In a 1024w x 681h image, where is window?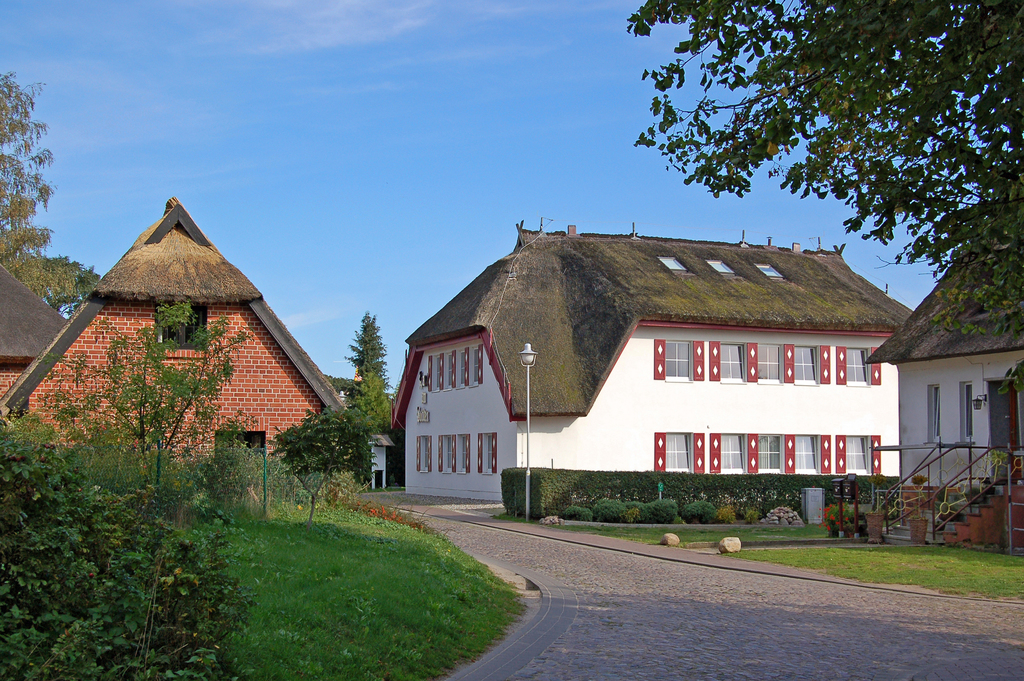
[left=454, top=434, right=468, bottom=474].
